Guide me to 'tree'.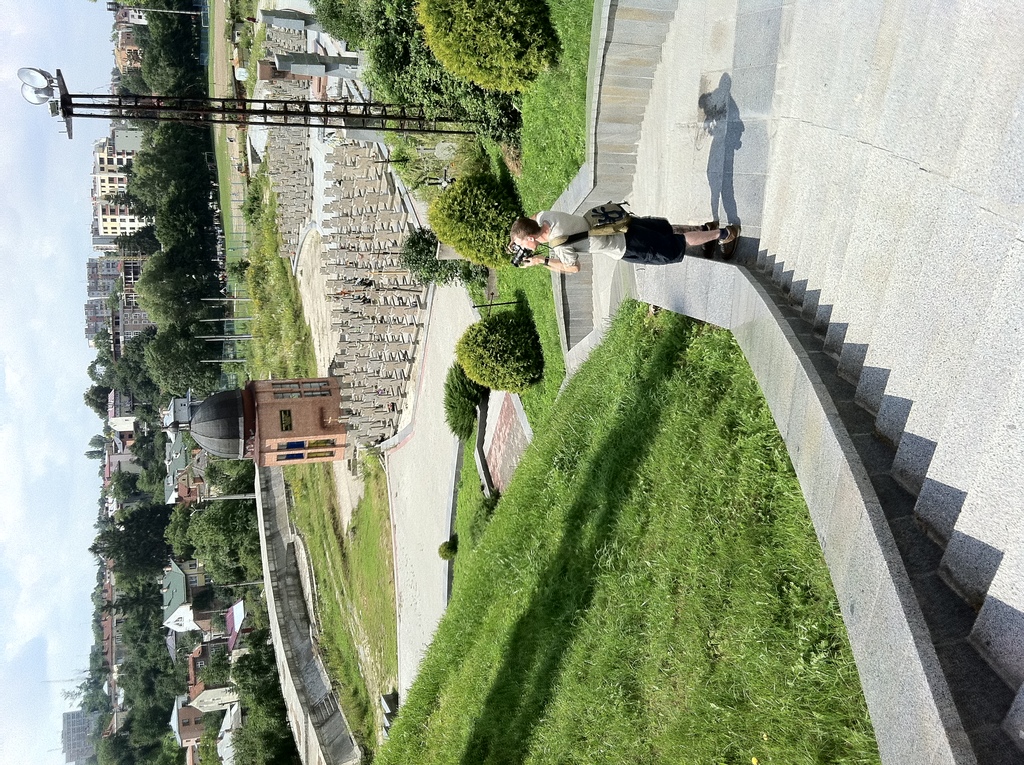
Guidance: left=318, top=0, right=598, bottom=261.
